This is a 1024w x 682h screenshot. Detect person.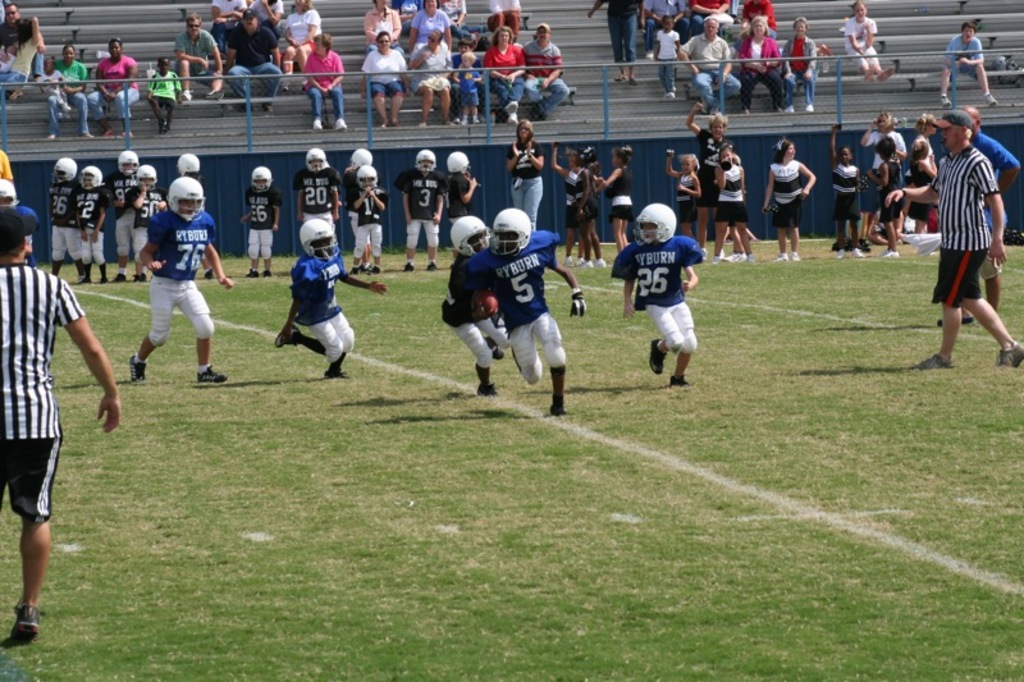
(580,147,603,273).
